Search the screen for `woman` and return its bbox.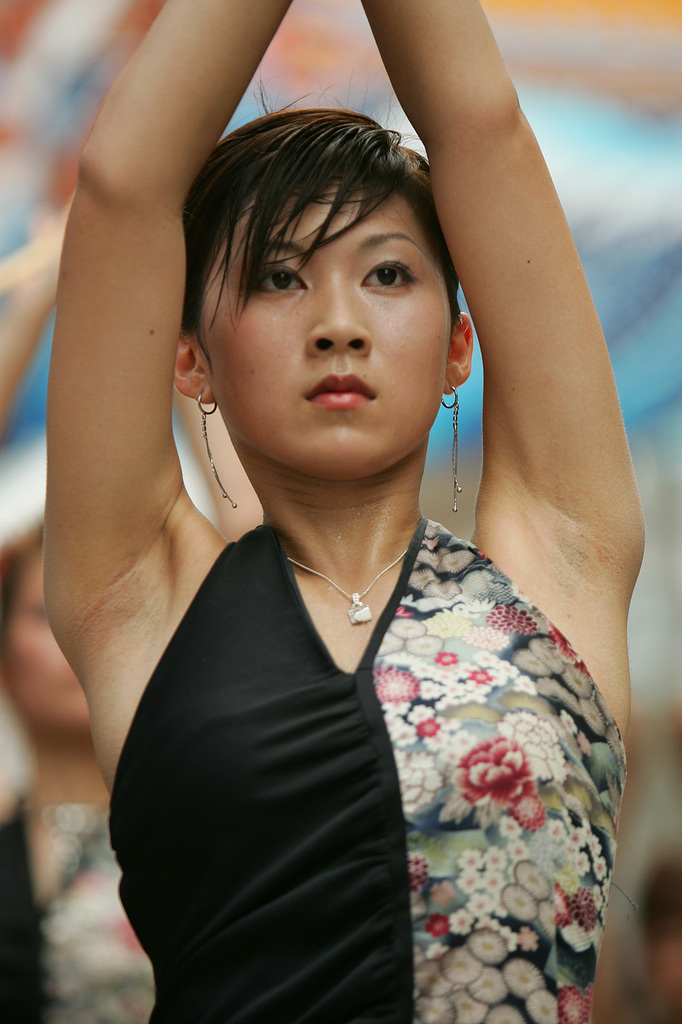
Found: box(28, 2, 648, 997).
